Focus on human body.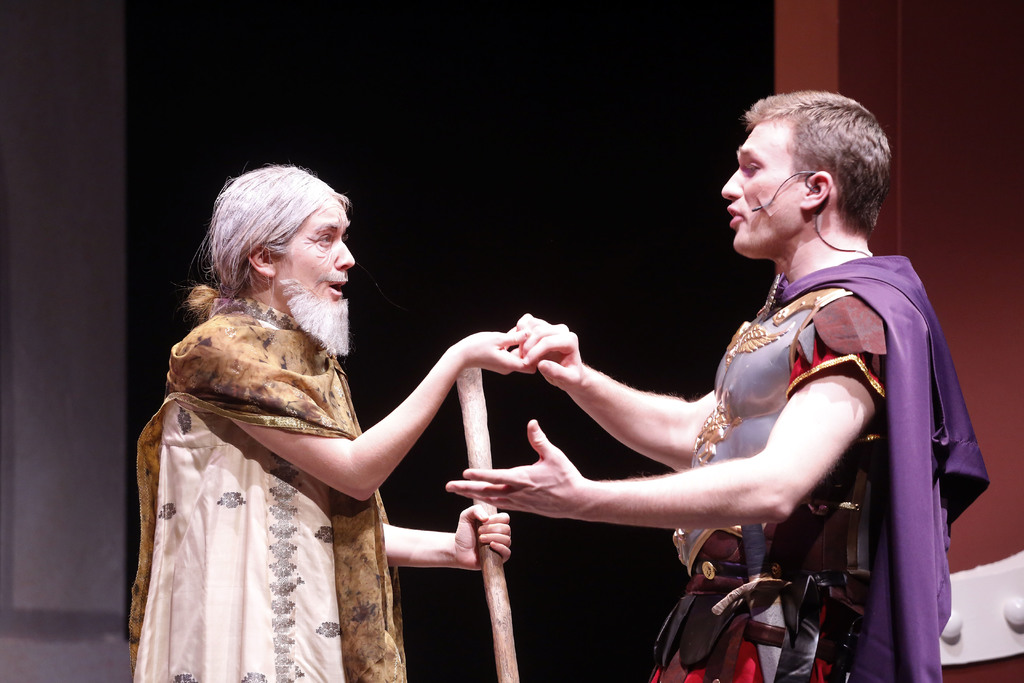
Focused at {"x1": 448, "y1": 95, "x2": 945, "y2": 679}.
